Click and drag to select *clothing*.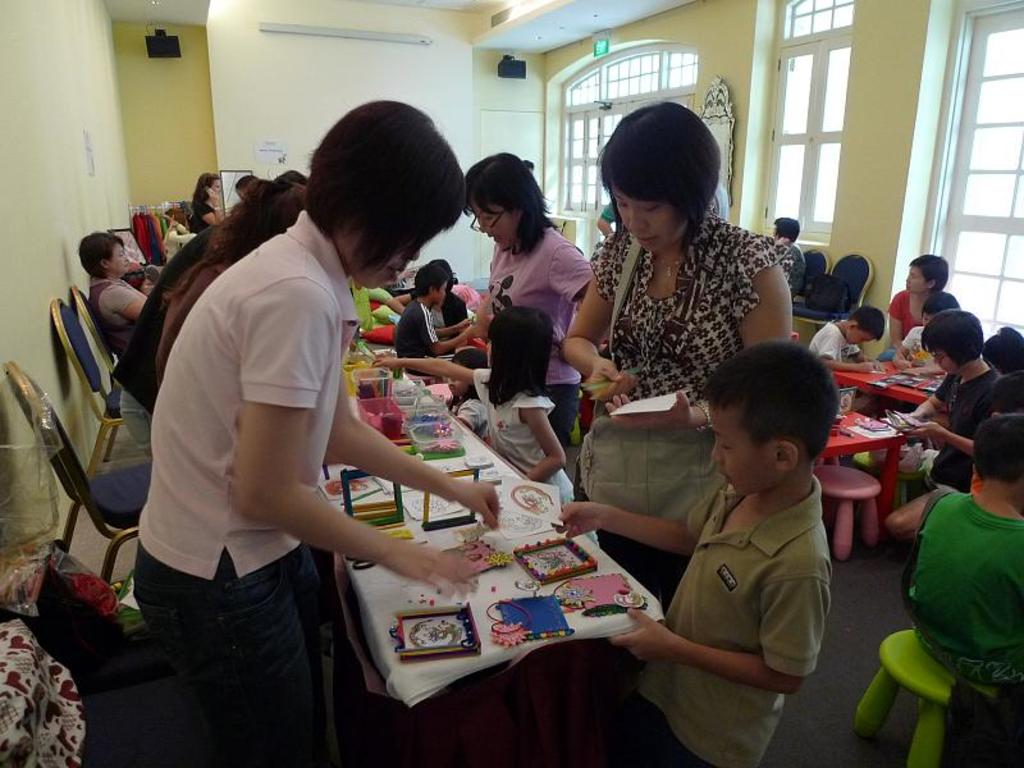
Selection: <box>804,317,867,361</box>.
